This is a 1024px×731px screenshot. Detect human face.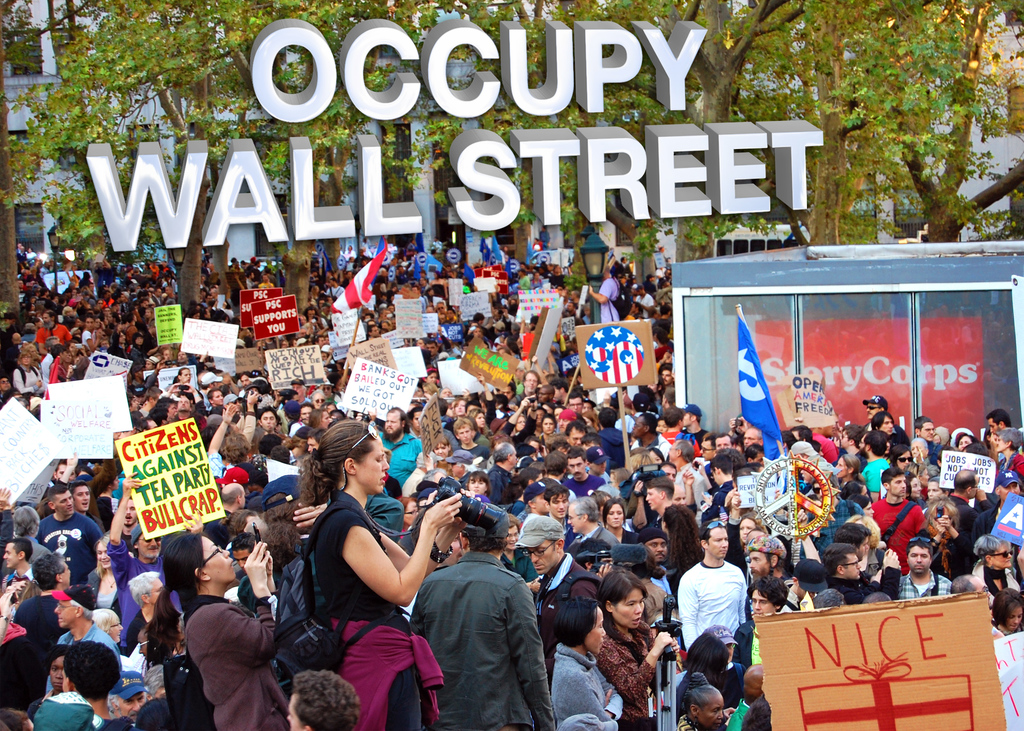
(558, 418, 573, 431).
